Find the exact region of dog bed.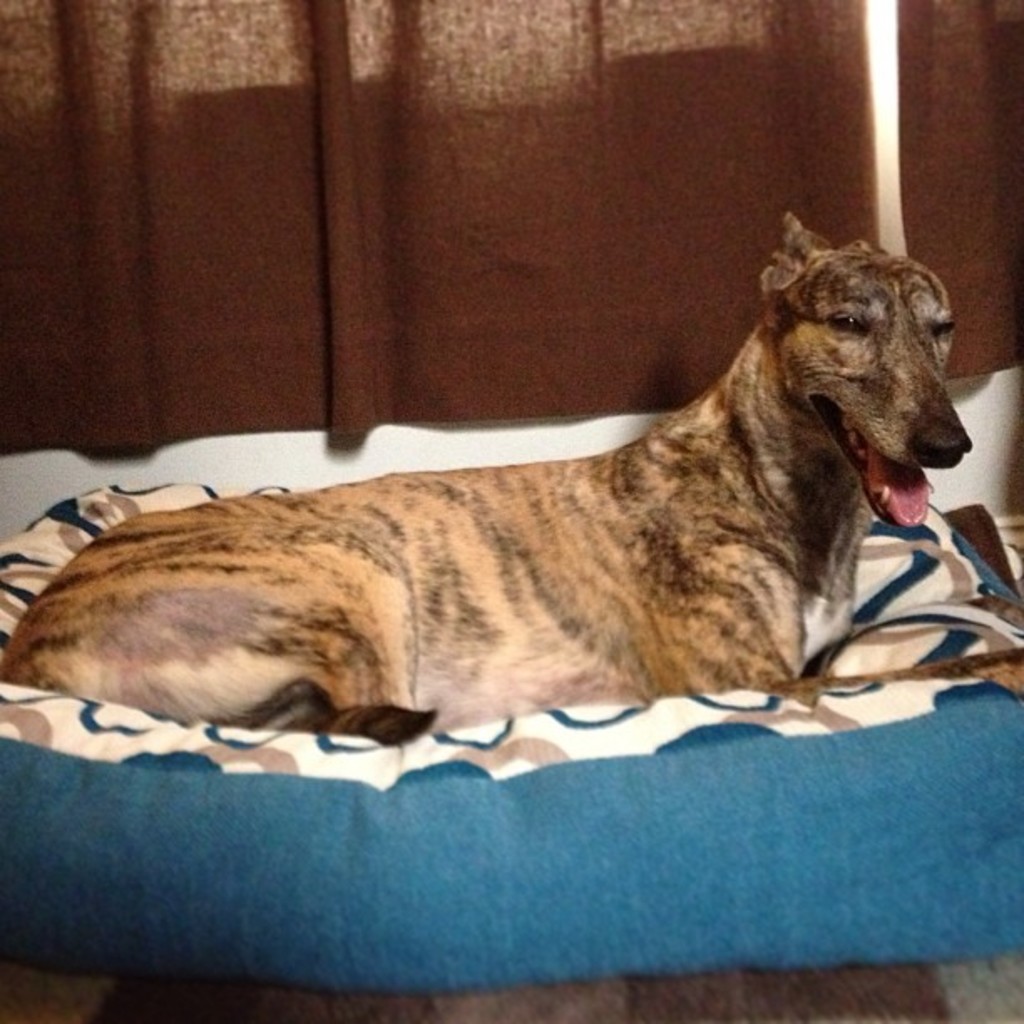
Exact region: 0,485,1022,987.
